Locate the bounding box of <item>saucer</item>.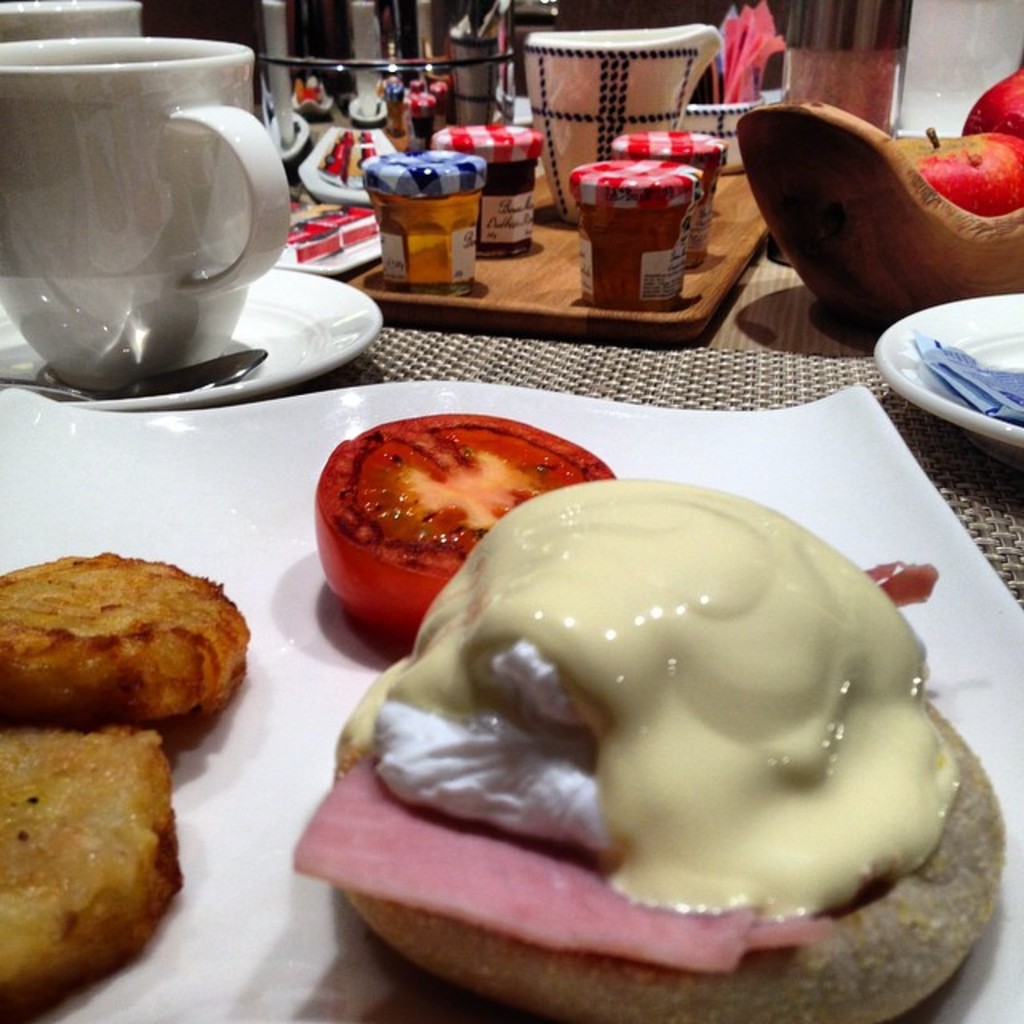
Bounding box: [left=0, top=262, right=379, bottom=400].
